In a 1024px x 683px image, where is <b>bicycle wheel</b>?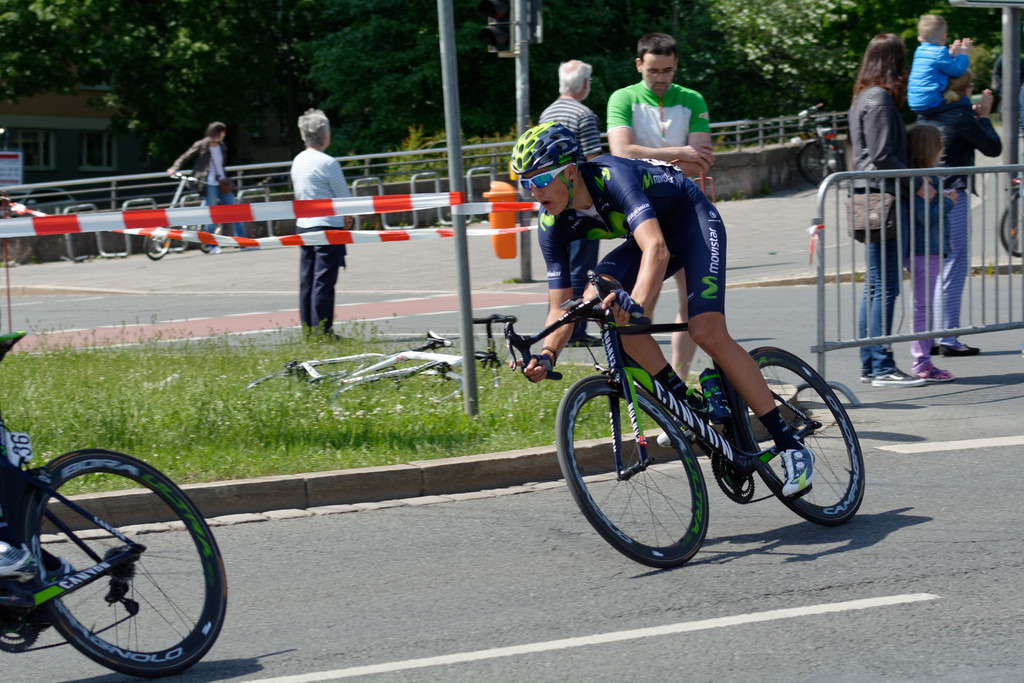
[x1=558, y1=375, x2=713, y2=566].
